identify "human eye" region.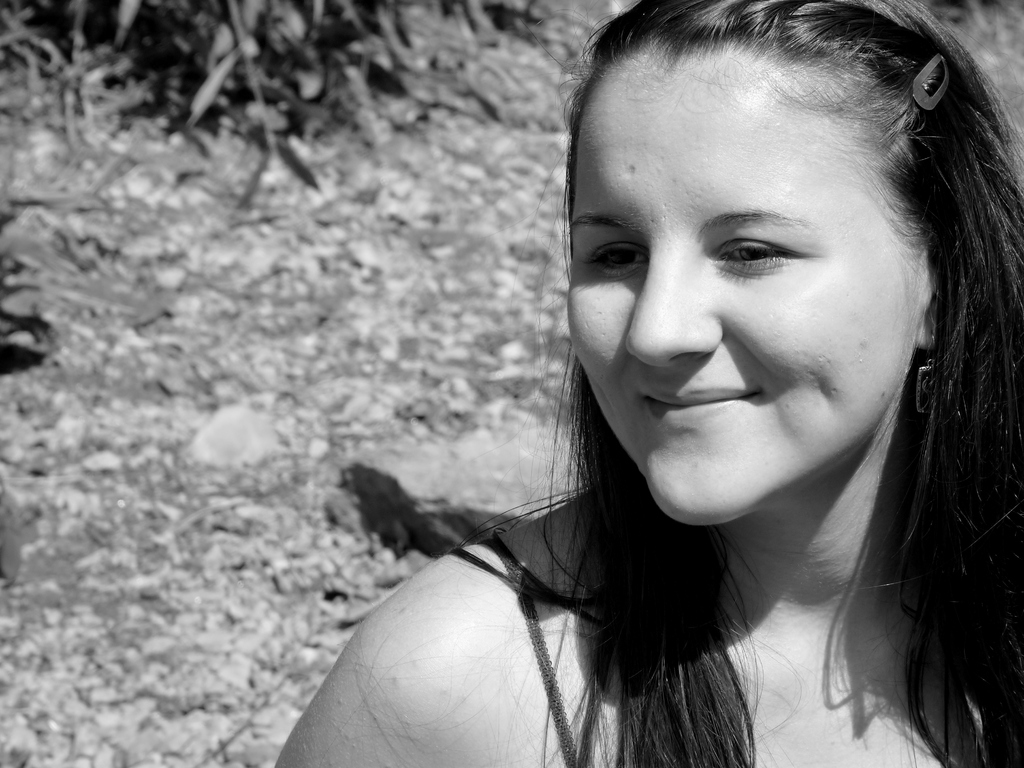
Region: {"left": 583, "top": 238, "right": 648, "bottom": 278}.
